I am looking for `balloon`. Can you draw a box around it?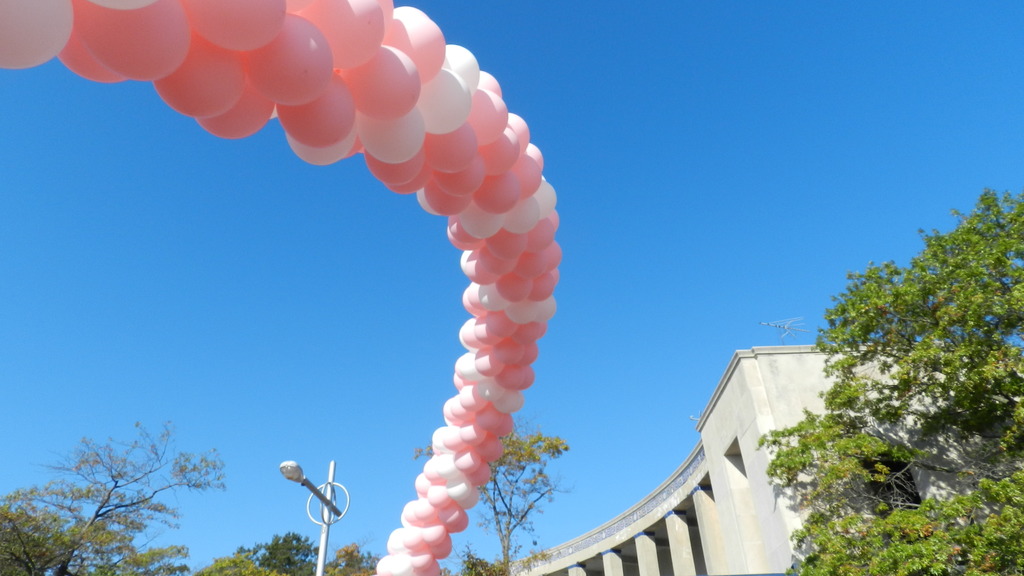
Sure, the bounding box is l=446, t=470, r=468, b=497.
